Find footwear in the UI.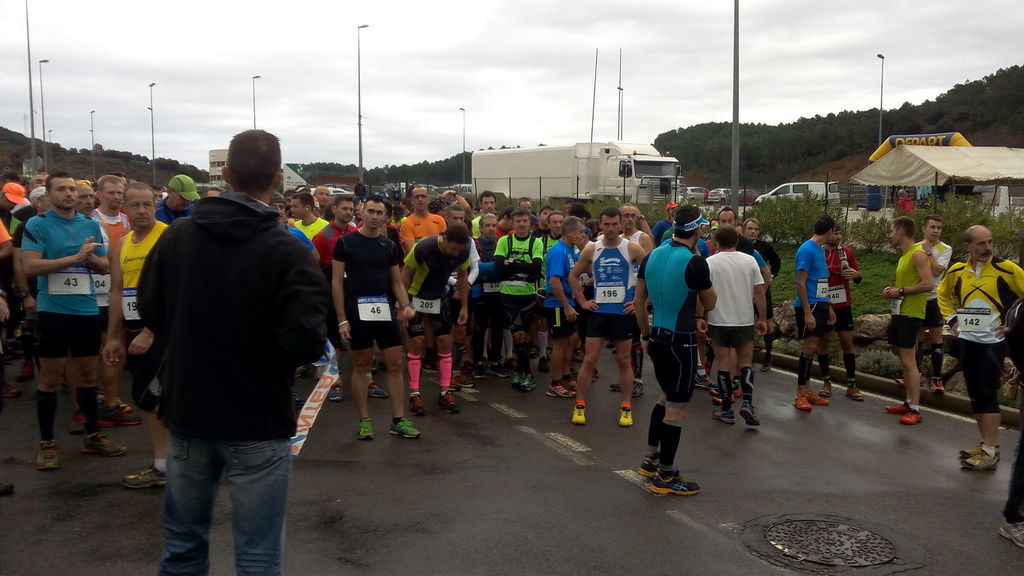
UI element at left=406, top=394, right=426, bottom=419.
